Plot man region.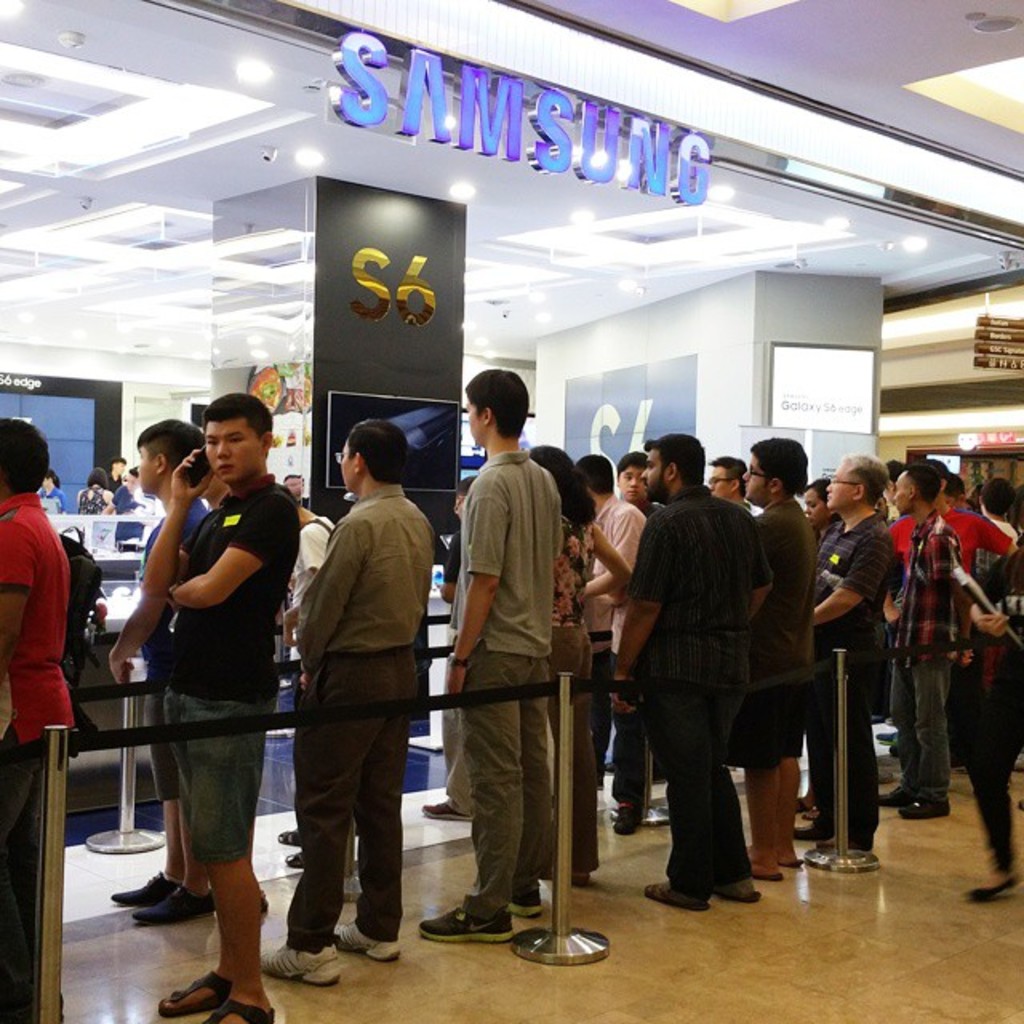
Plotted at region(586, 453, 651, 838).
